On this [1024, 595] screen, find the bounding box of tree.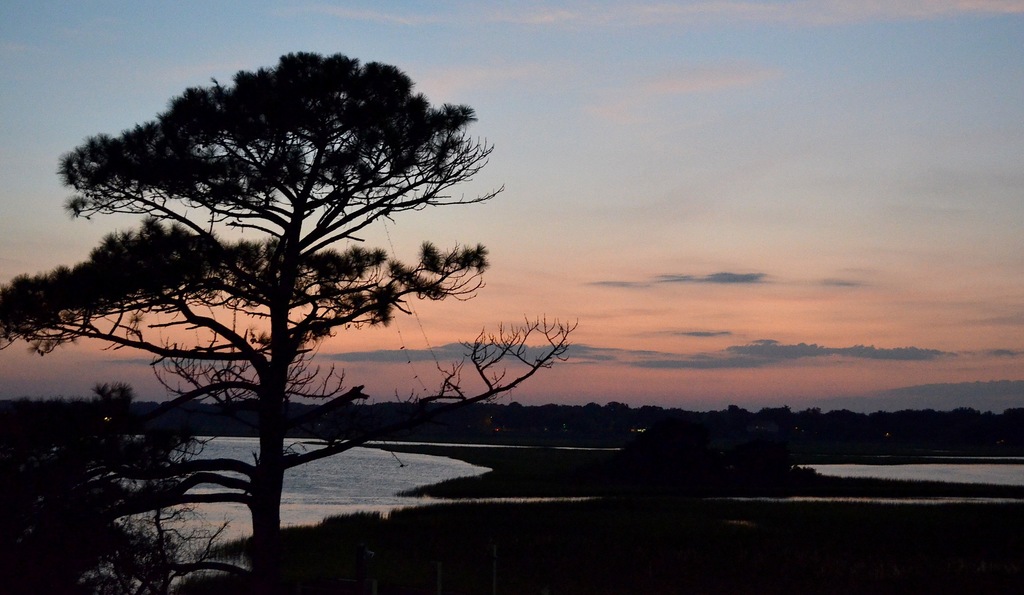
Bounding box: (42,1,516,537).
